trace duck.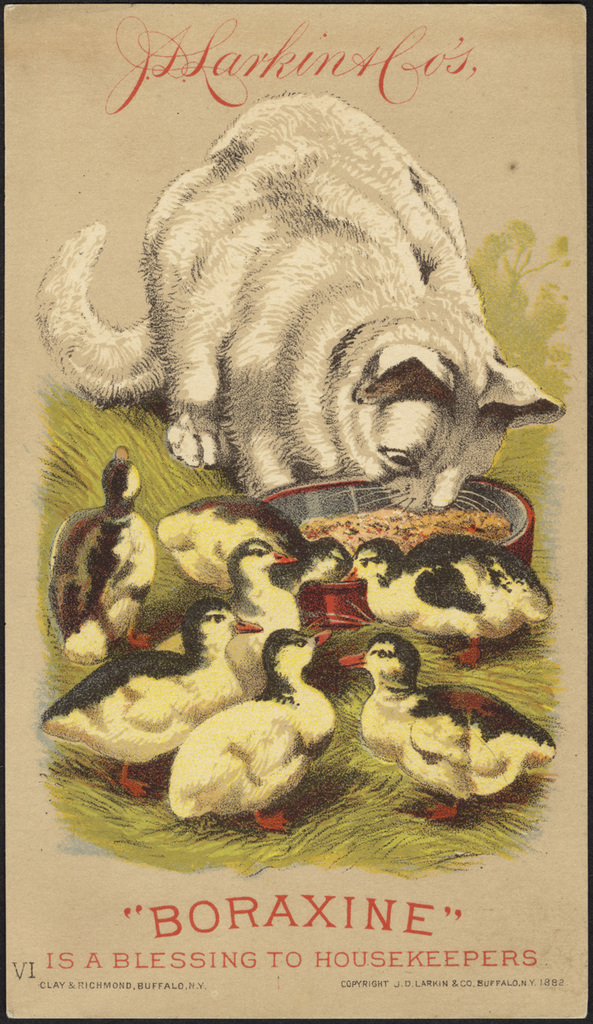
Traced to l=50, t=434, r=171, b=678.
